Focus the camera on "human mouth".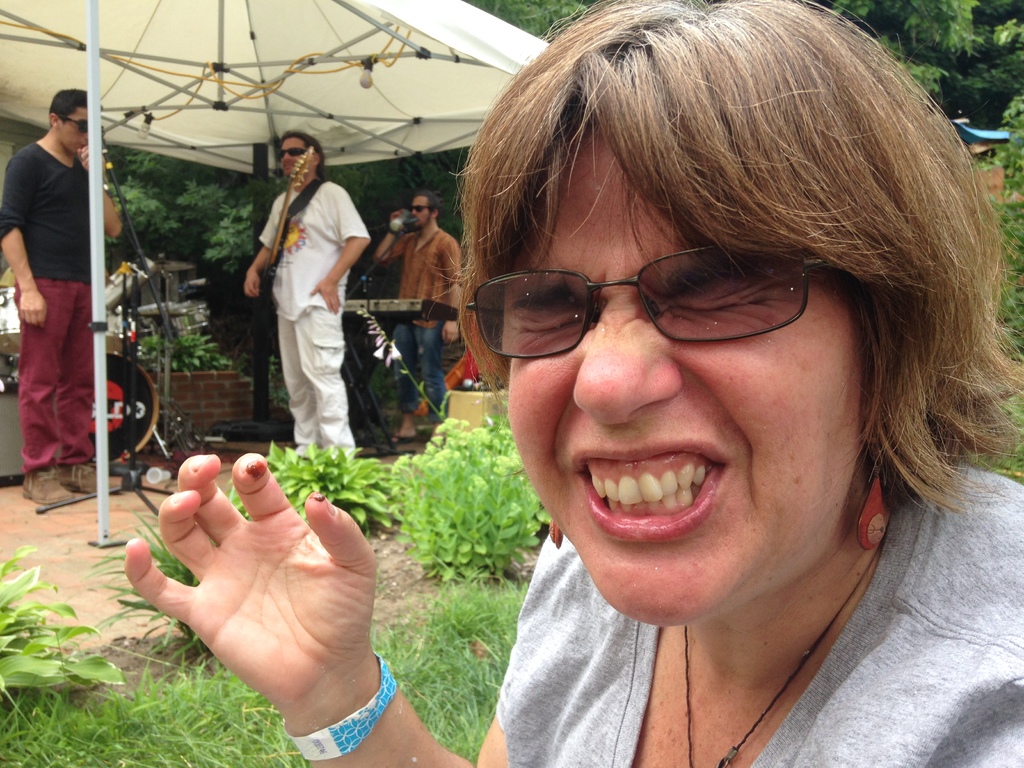
Focus region: 568,426,735,541.
